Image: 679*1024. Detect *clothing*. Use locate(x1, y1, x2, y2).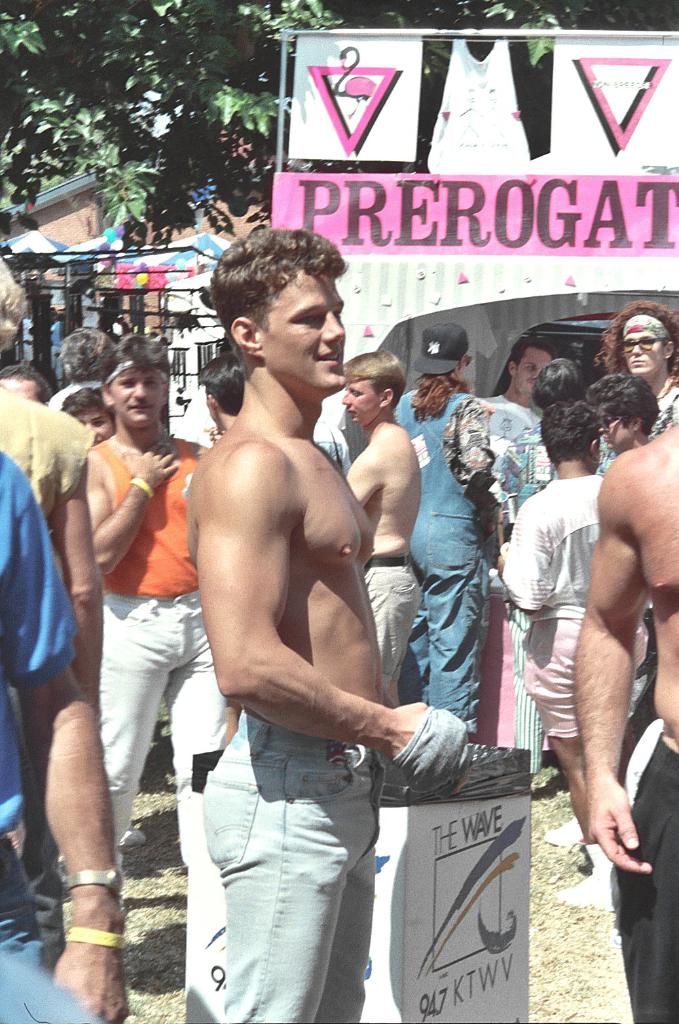
locate(504, 479, 603, 734).
